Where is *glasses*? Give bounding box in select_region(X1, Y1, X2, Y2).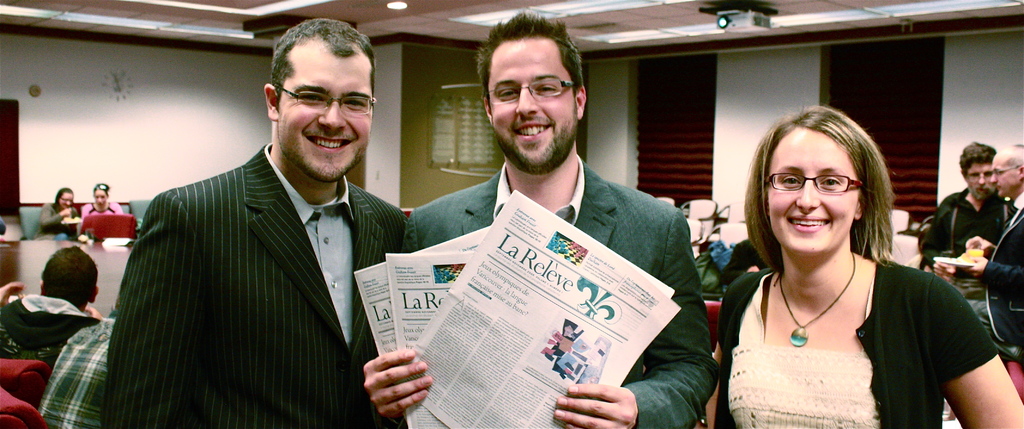
select_region(762, 172, 872, 210).
